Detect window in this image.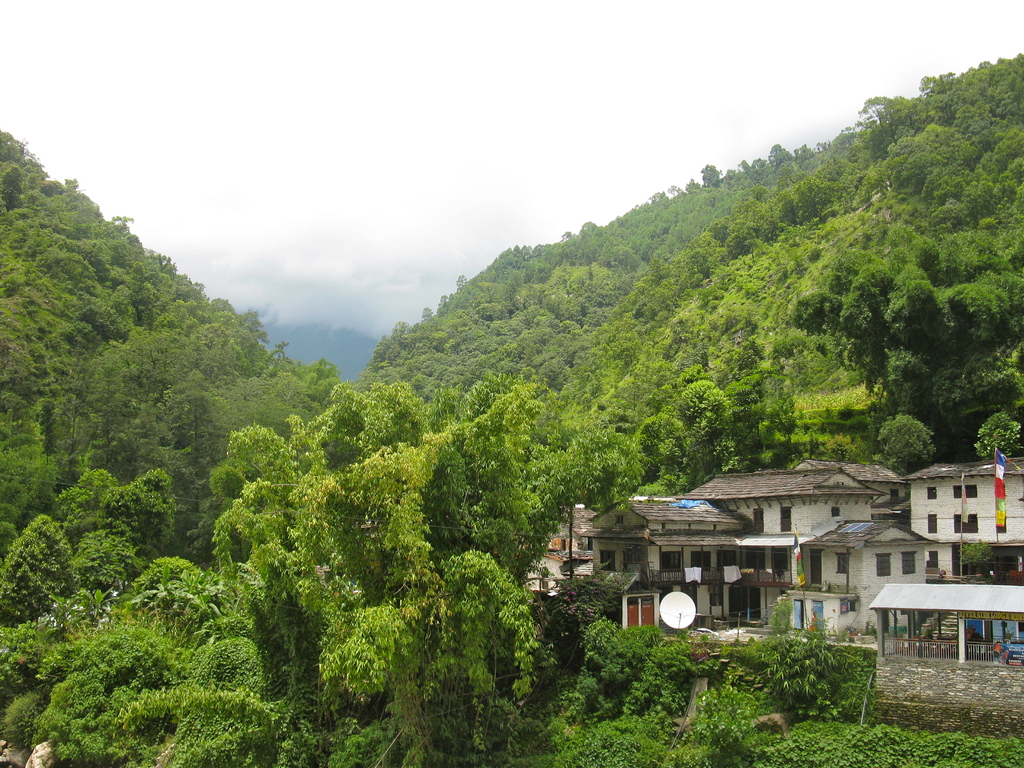
Detection: [888, 490, 900, 500].
